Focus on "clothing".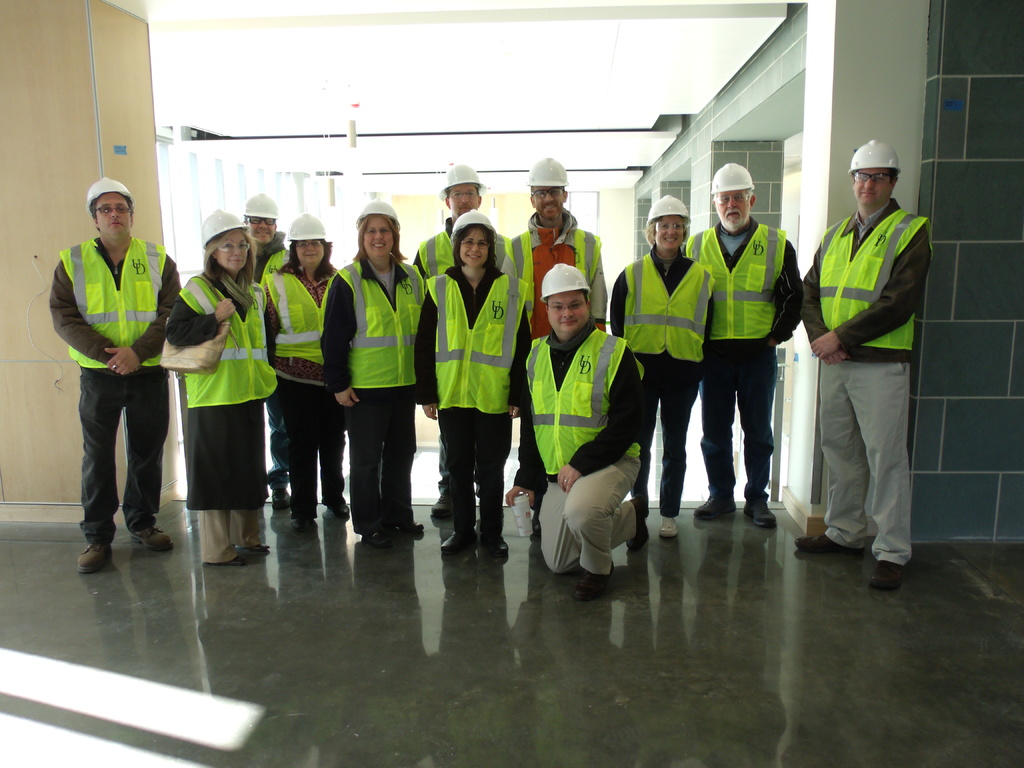
Focused at (left=802, top=156, right=937, bottom=574).
